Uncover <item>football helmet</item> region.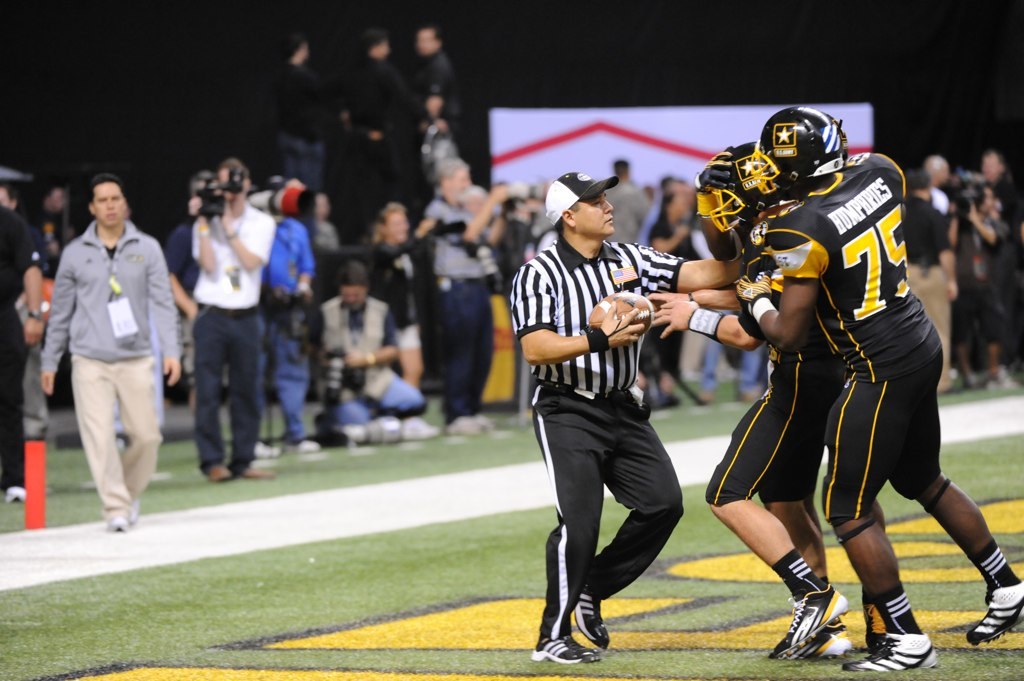
Uncovered: <box>753,105,846,202</box>.
